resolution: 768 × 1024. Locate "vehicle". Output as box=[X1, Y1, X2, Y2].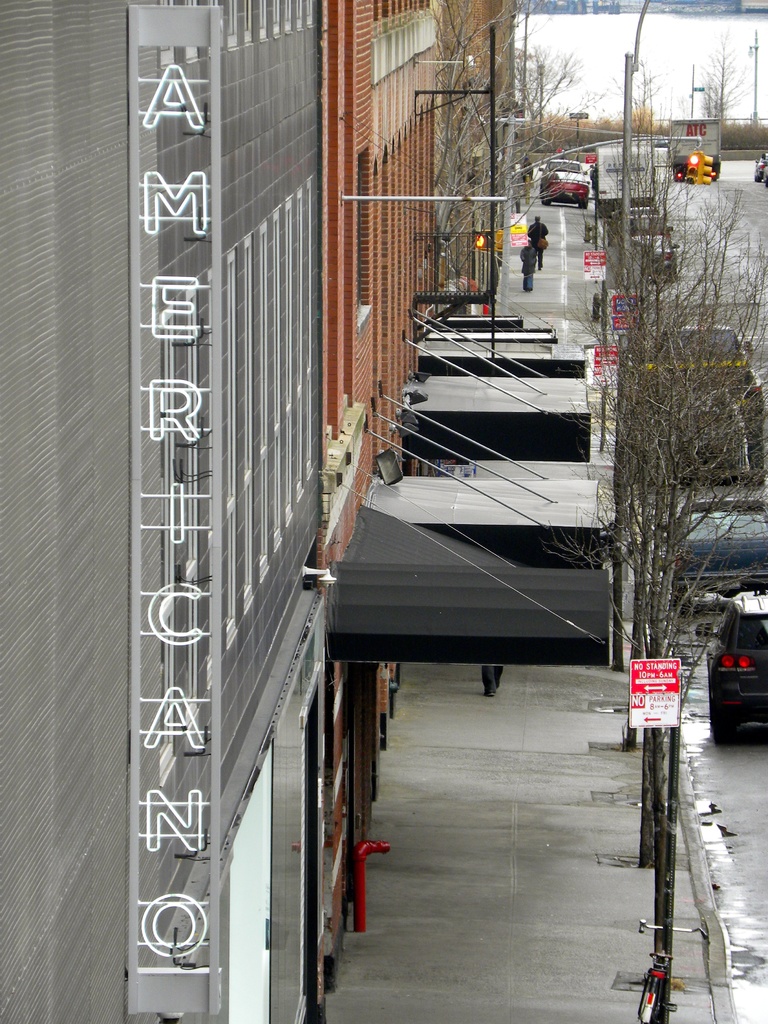
box=[541, 159, 594, 207].
